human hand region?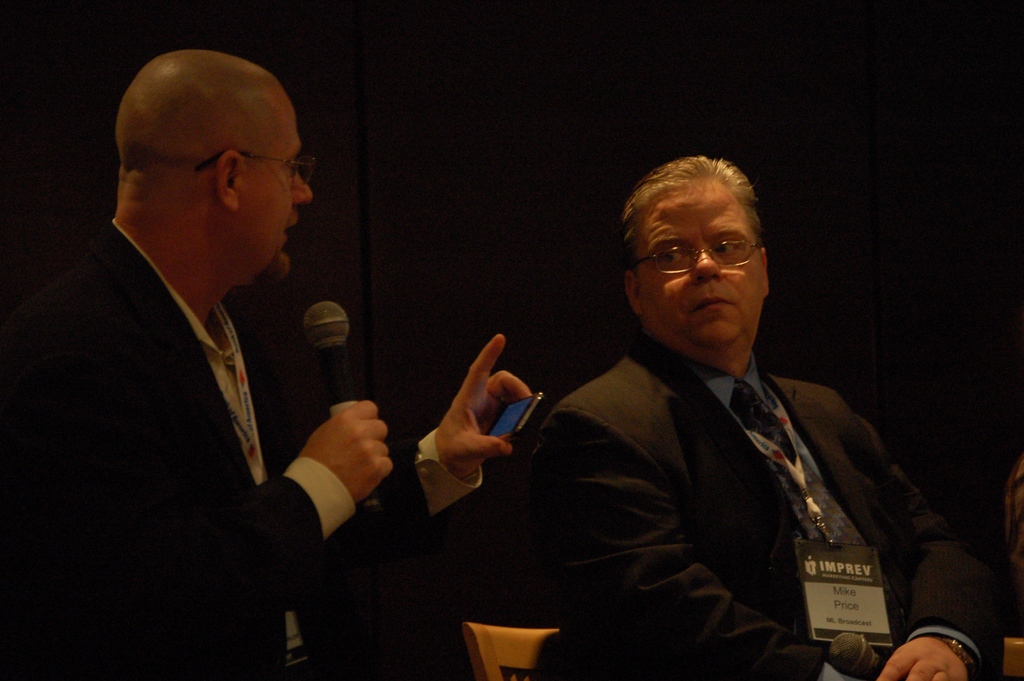
[x1=410, y1=342, x2=529, y2=514]
